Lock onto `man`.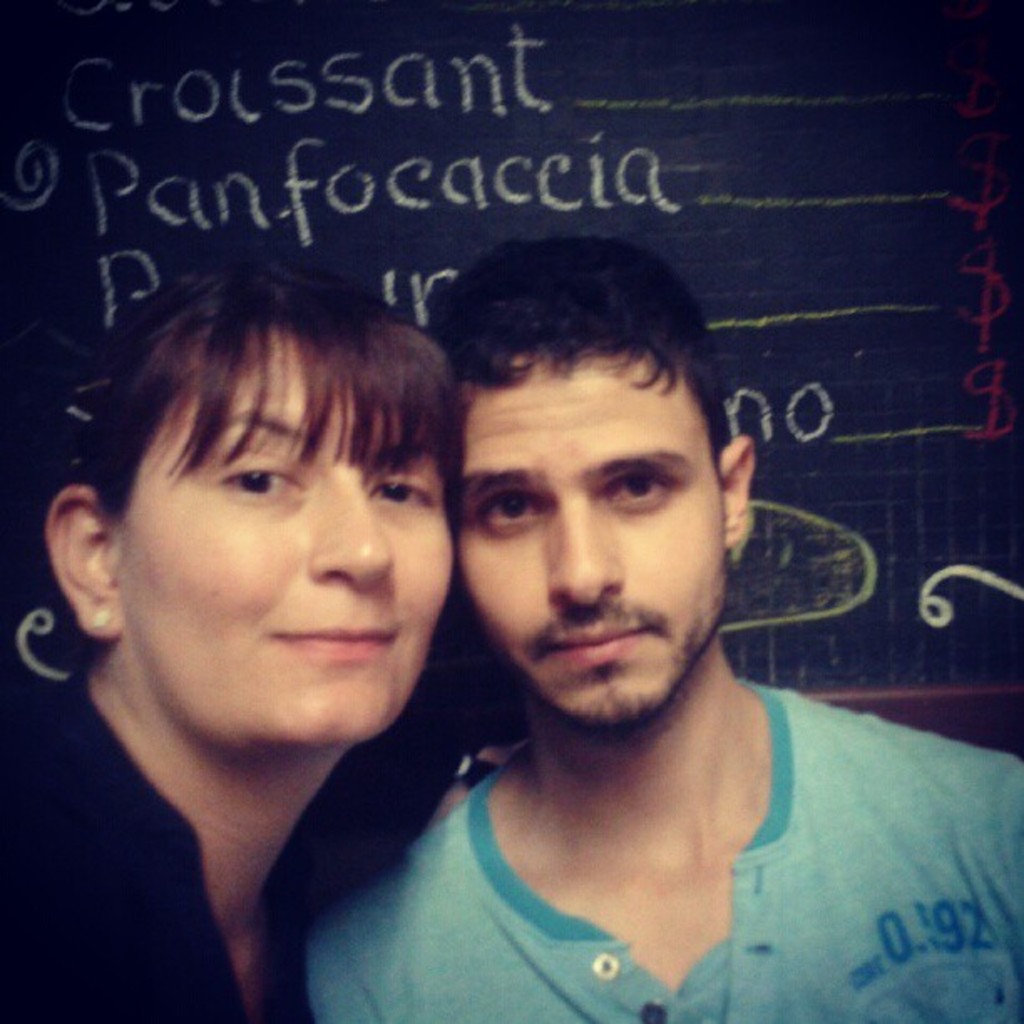
Locked: {"left": 234, "top": 132, "right": 1009, "bottom": 1007}.
